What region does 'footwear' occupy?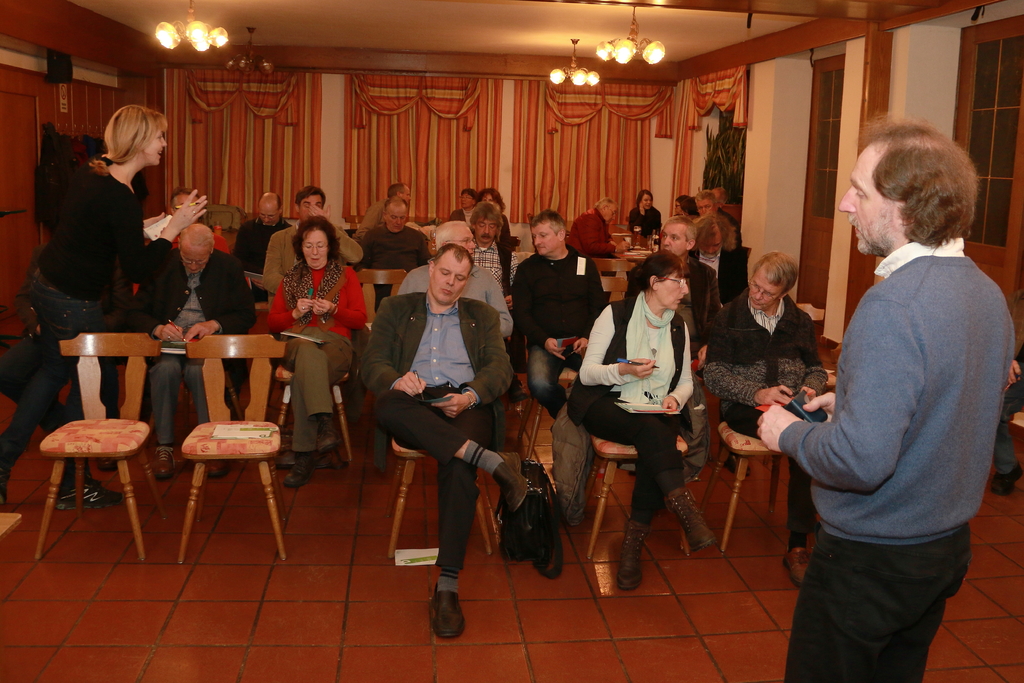
x1=500, y1=452, x2=530, y2=511.
